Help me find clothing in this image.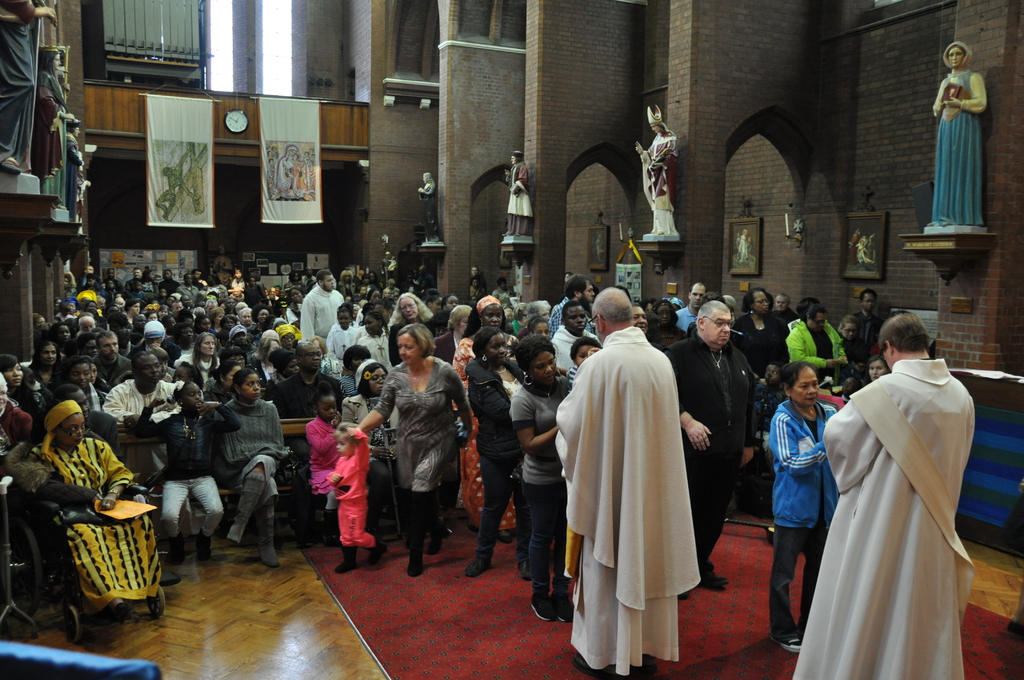
Found it: bbox(192, 345, 231, 405).
